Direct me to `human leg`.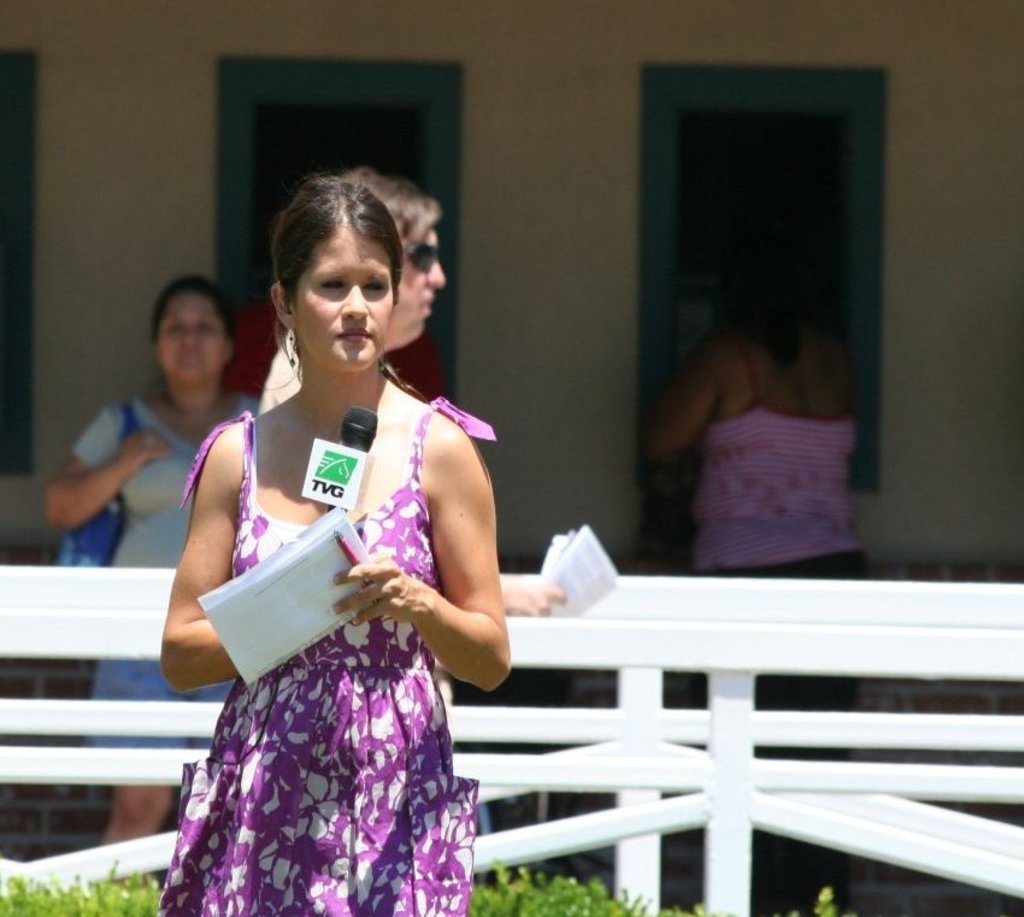
Direction: [left=98, top=781, right=173, bottom=846].
